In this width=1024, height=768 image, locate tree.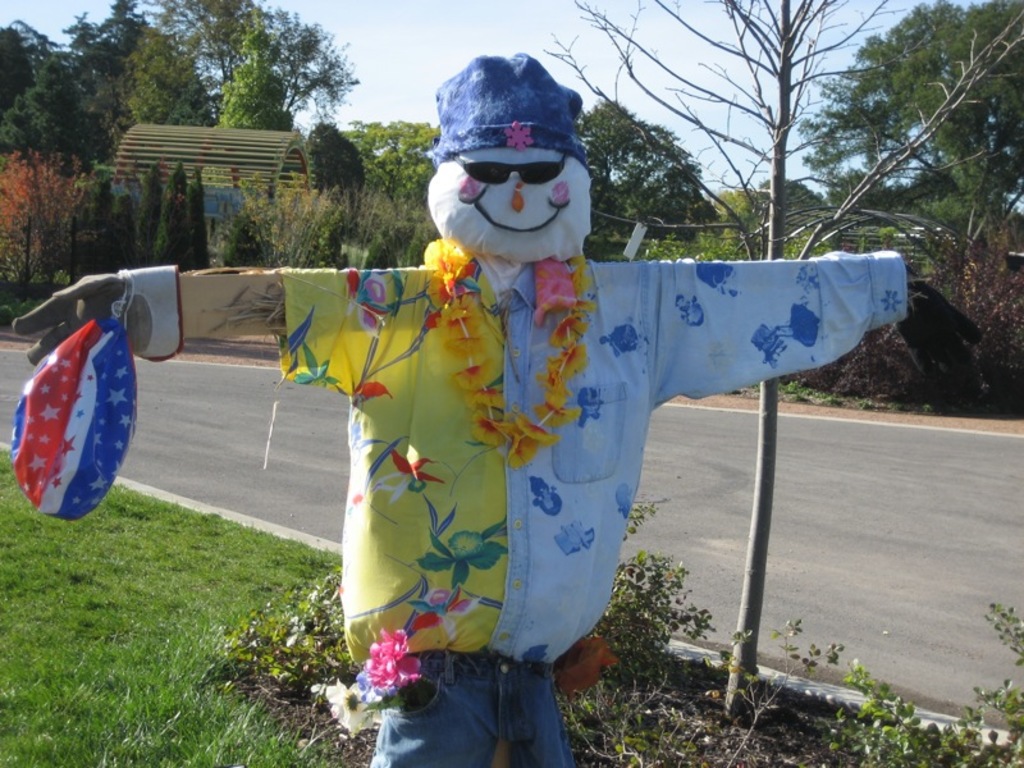
Bounding box: left=0, top=134, right=214, bottom=316.
